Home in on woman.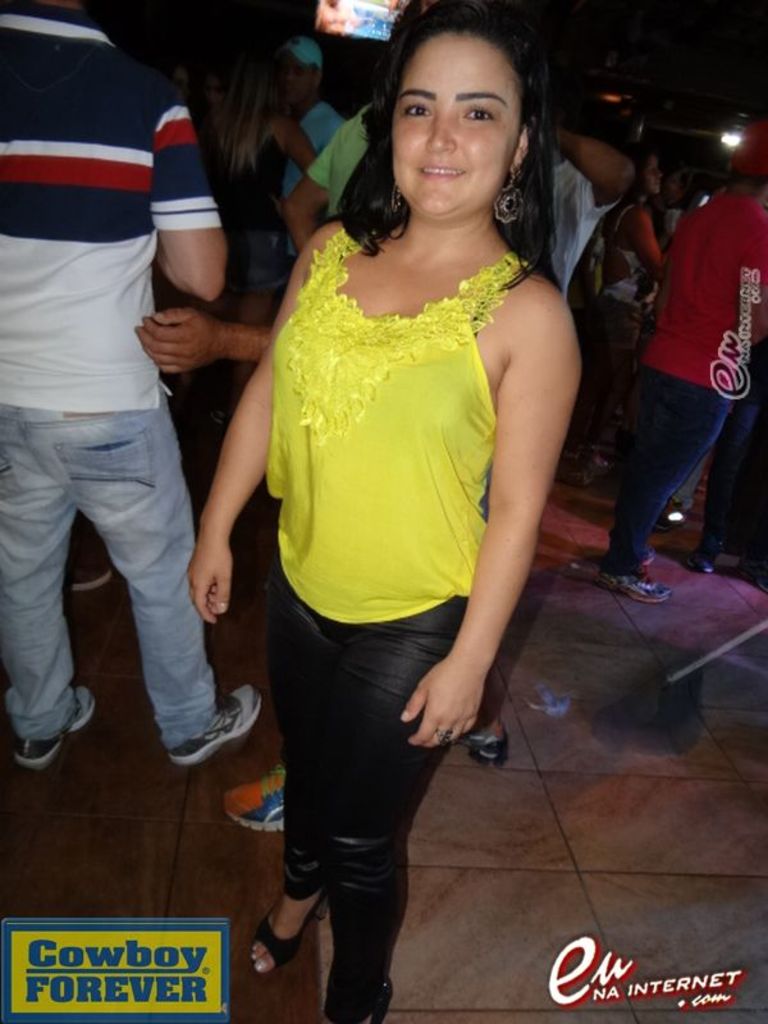
Homed in at [197,24,321,433].
